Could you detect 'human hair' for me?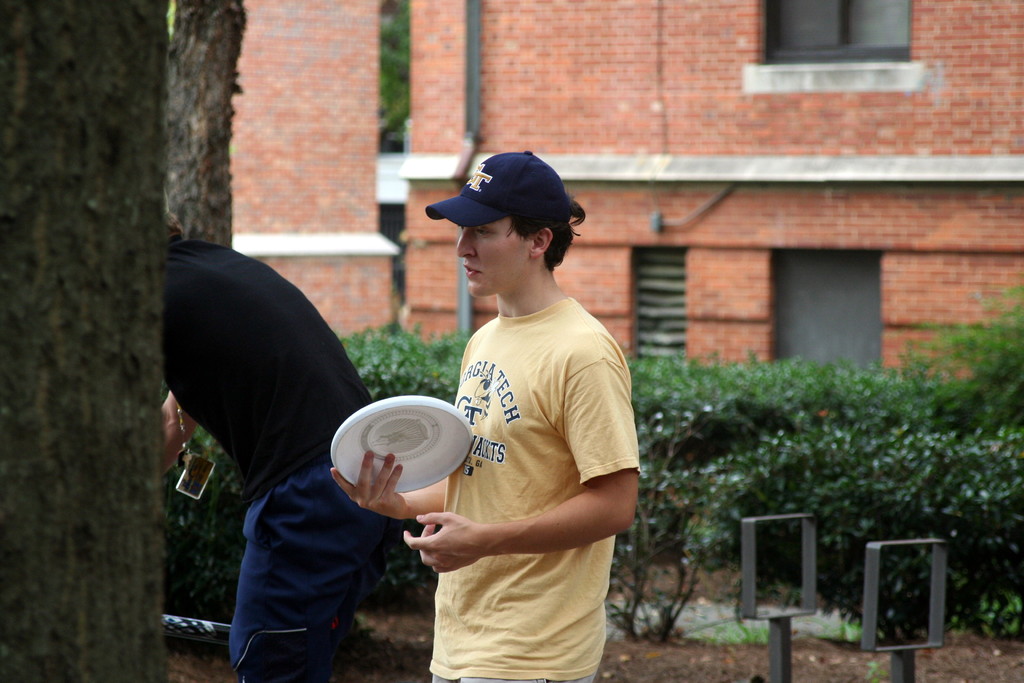
Detection result: l=163, t=210, r=187, b=244.
